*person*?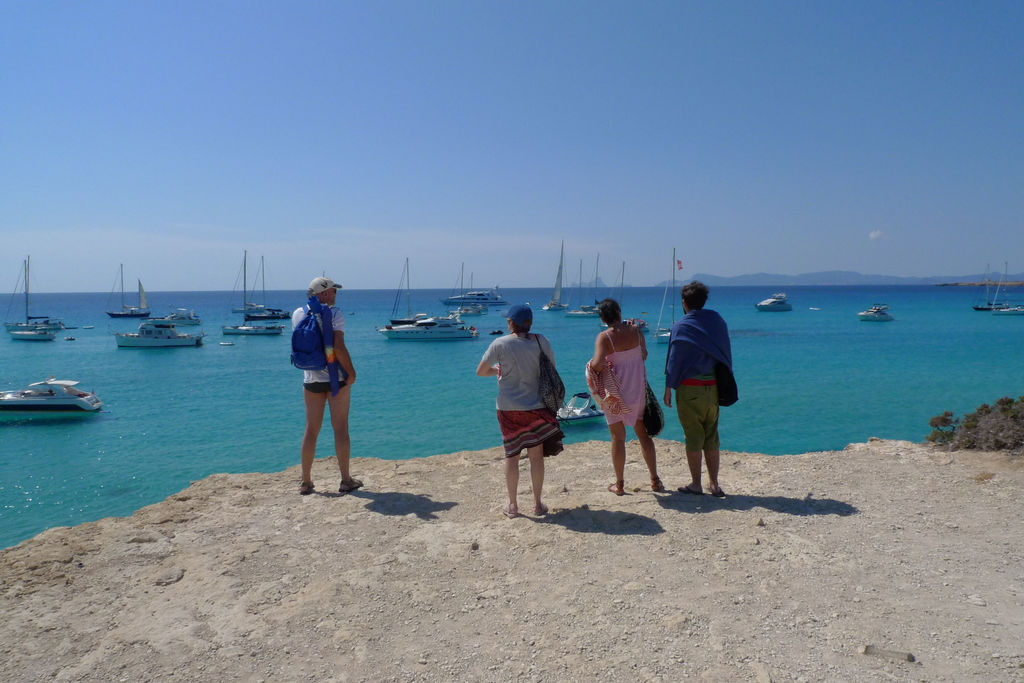
box(670, 273, 741, 504)
